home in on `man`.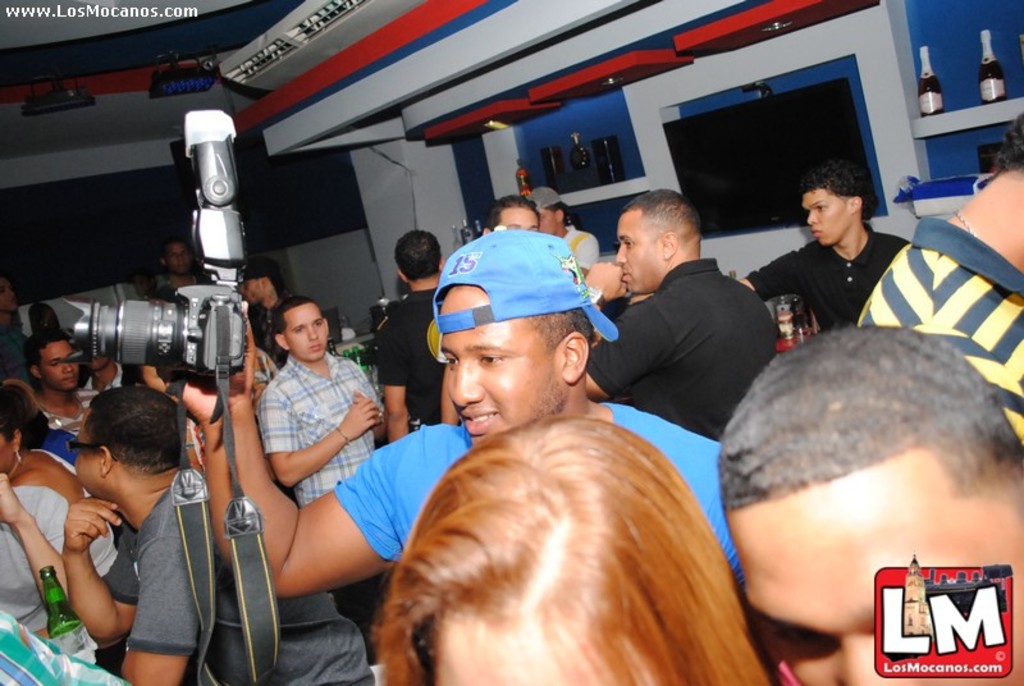
Homed in at 481 202 538 243.
